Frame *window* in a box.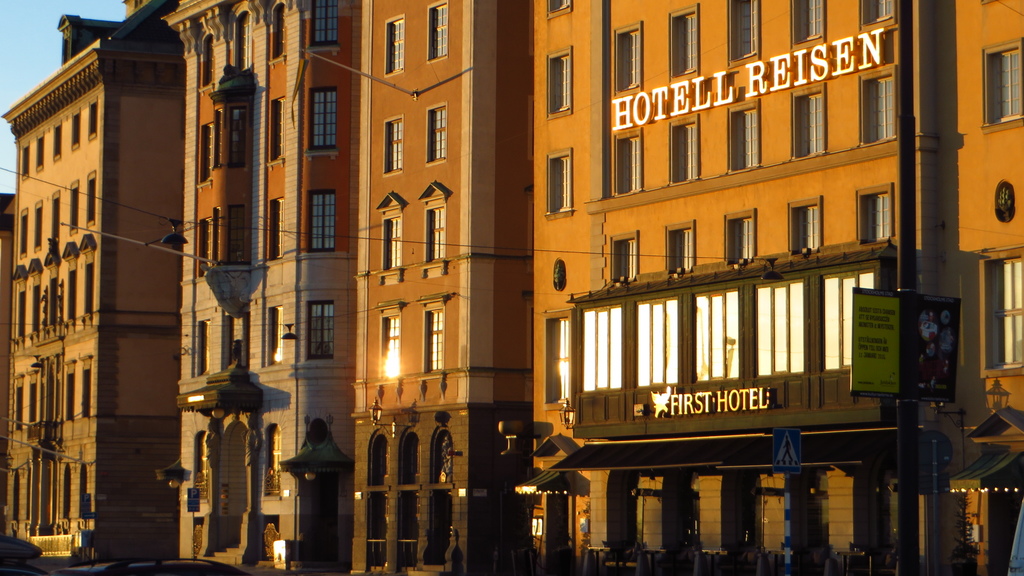
232, 11, 254, 67.
